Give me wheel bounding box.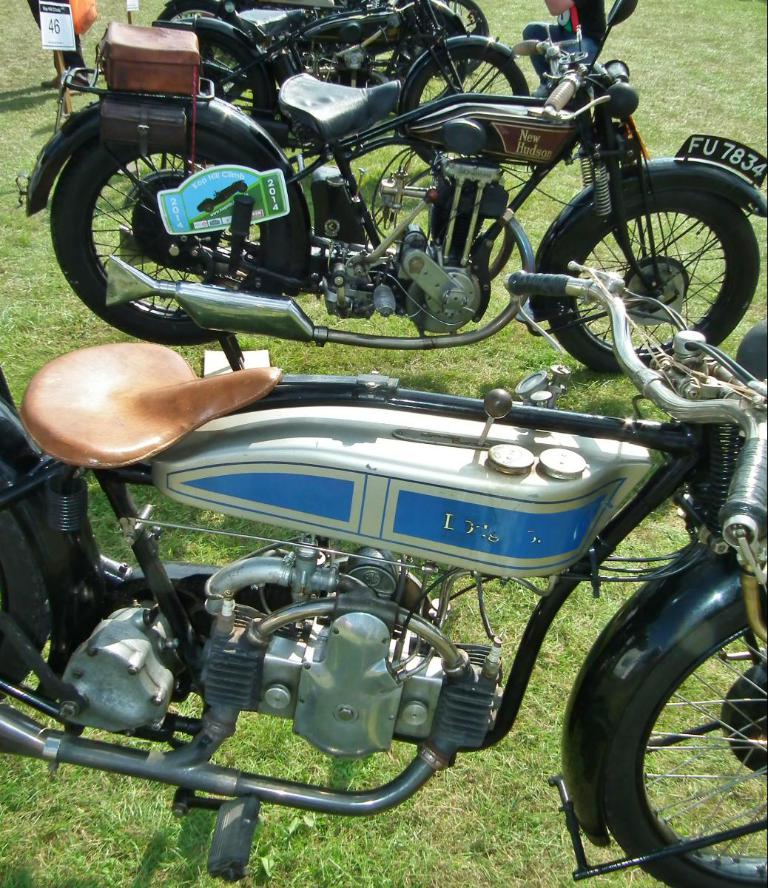
(x1=434, y1=0, x2=494, y2=70).
